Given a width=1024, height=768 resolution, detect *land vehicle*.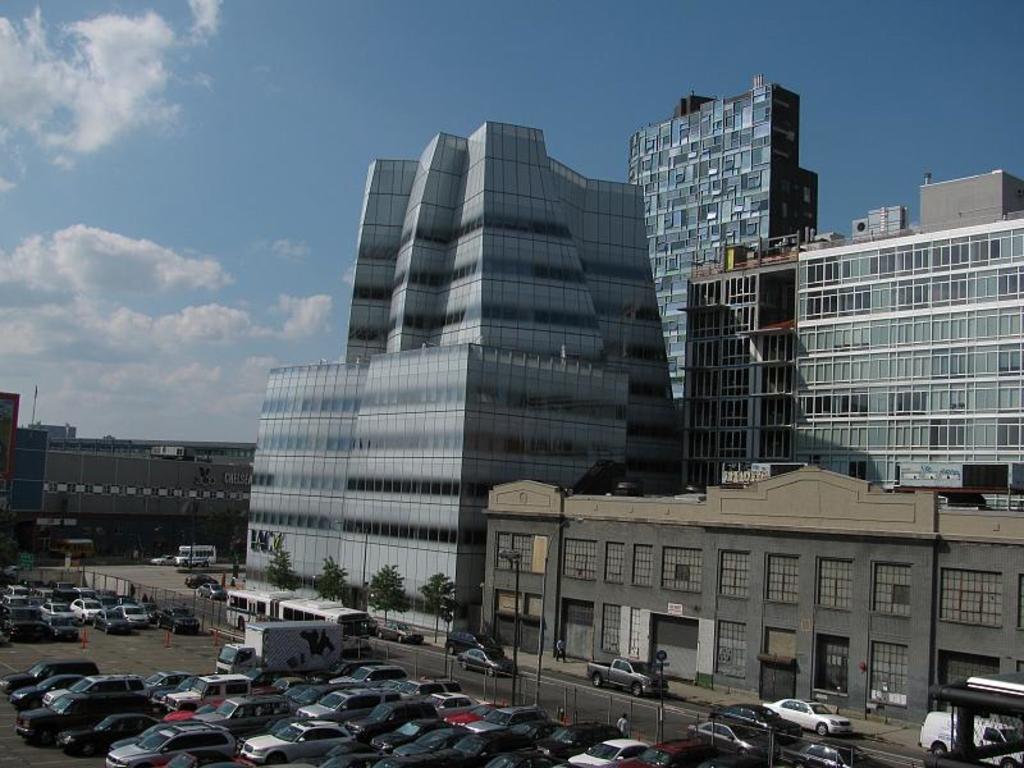
box(608, 737, 712, 767).
